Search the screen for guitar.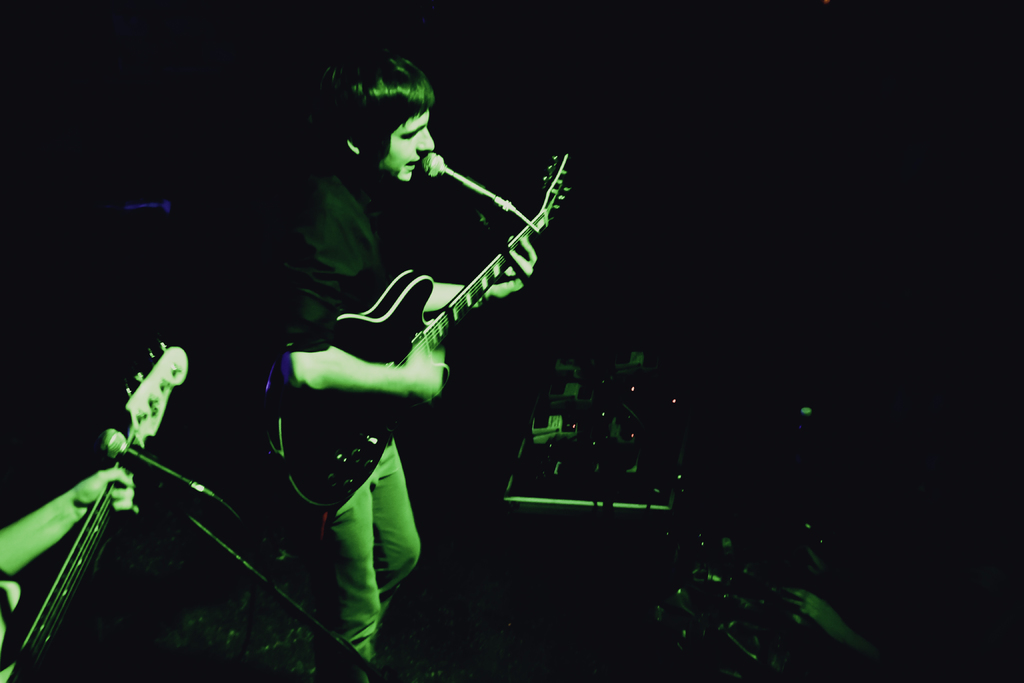
Found at 0/339/191/682.
